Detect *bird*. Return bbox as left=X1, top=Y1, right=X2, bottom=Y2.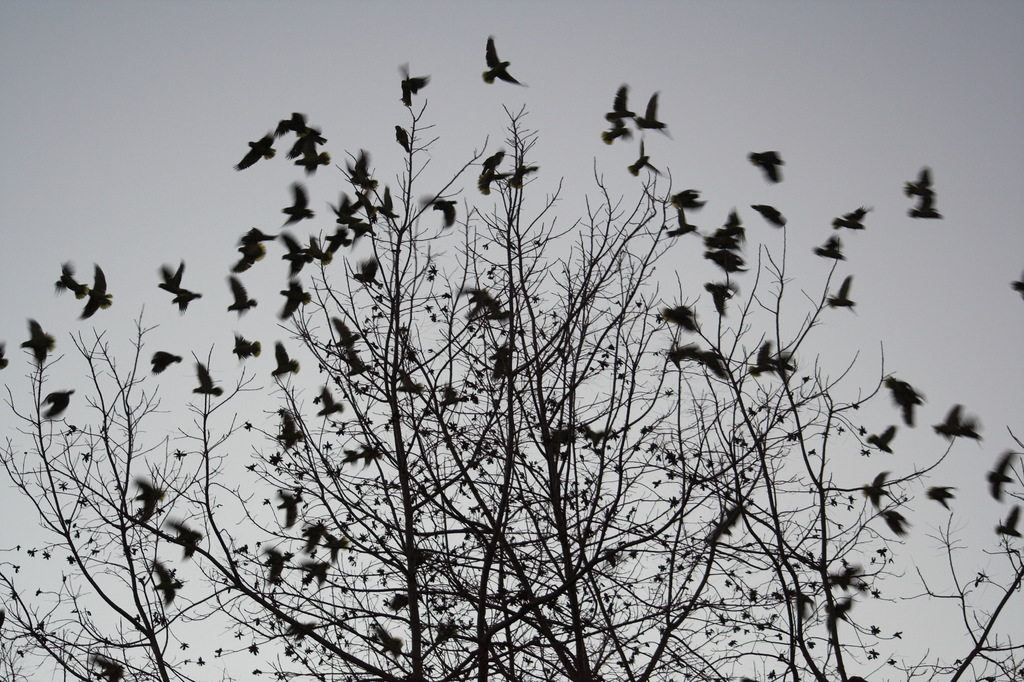
left=273, top=407, right=306, bottom=460.
